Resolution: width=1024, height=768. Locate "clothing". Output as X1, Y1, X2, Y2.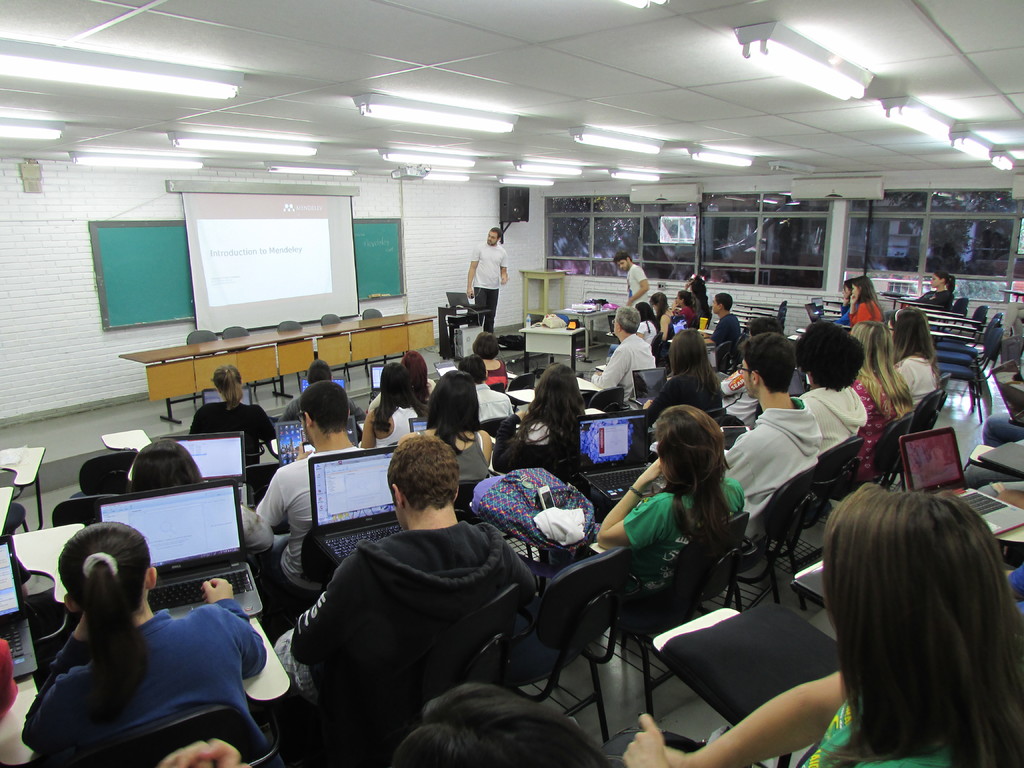
366, 404, 420, 452.
